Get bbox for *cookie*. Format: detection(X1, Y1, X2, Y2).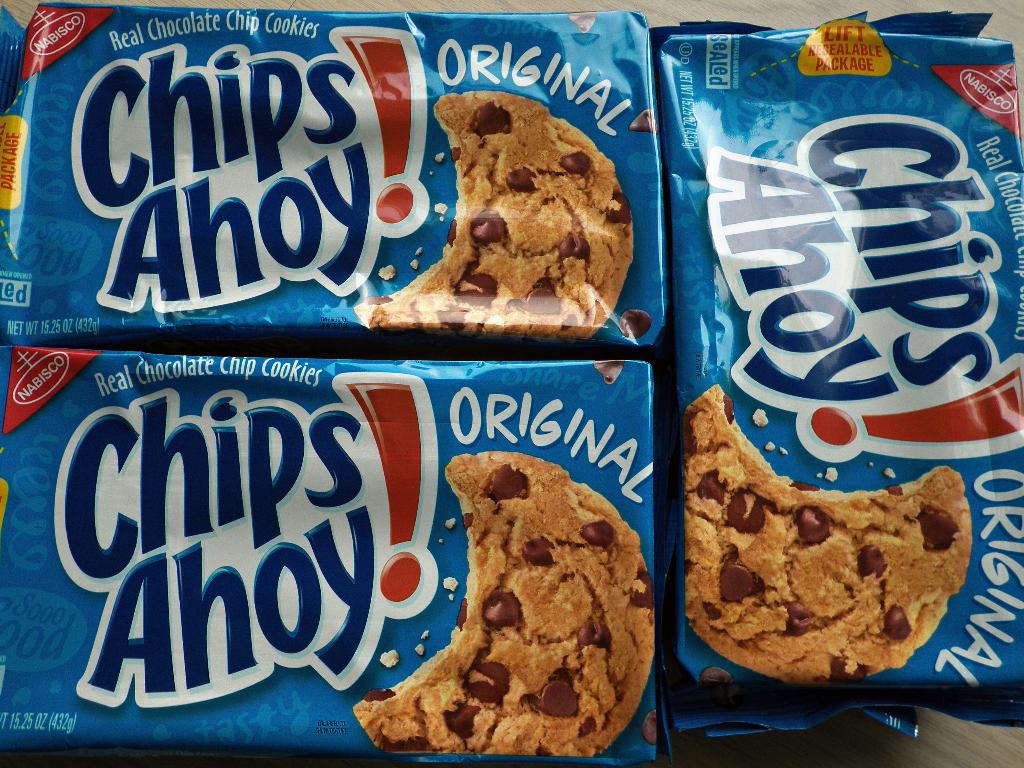
detection(351, 446, 657, 756).
